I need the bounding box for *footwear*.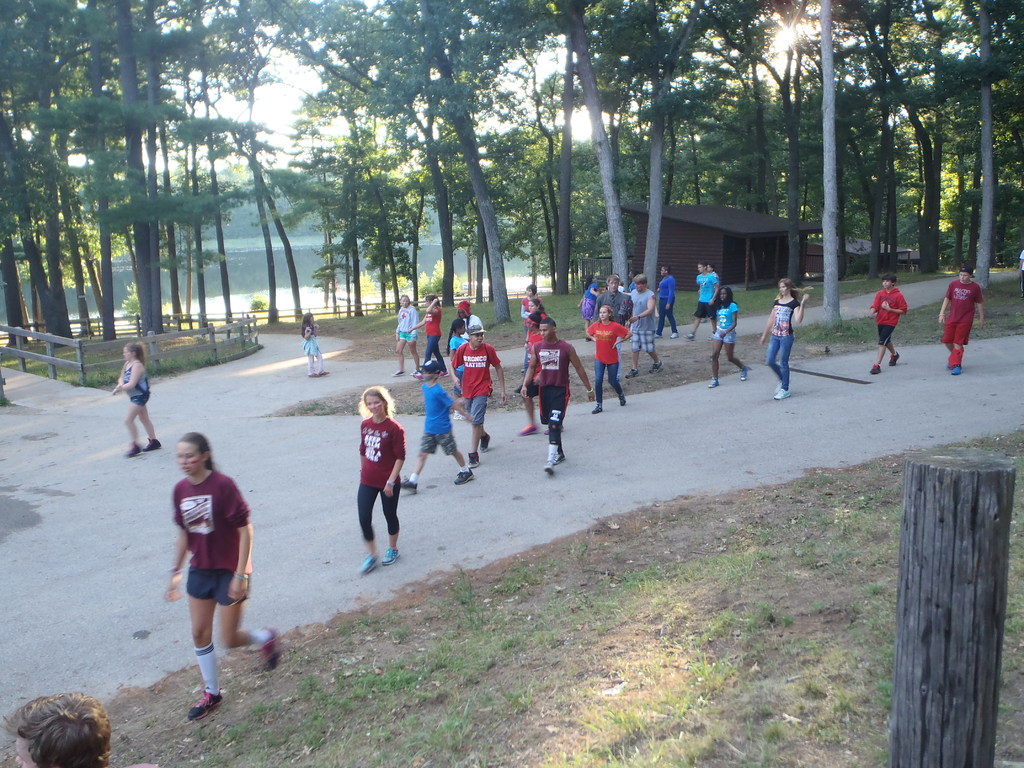
Here it is: x1=683, y1=331, x2=692, y2=343.
